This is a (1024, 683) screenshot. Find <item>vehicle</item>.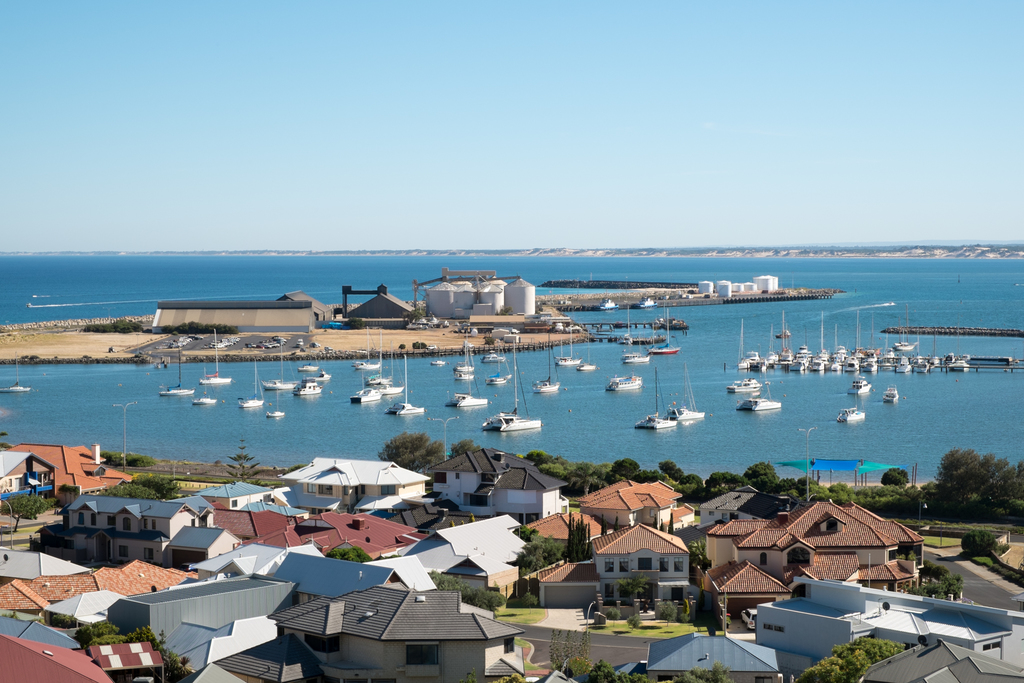
Bounding box: (left=604, top=368, right=643, bottom=391).
